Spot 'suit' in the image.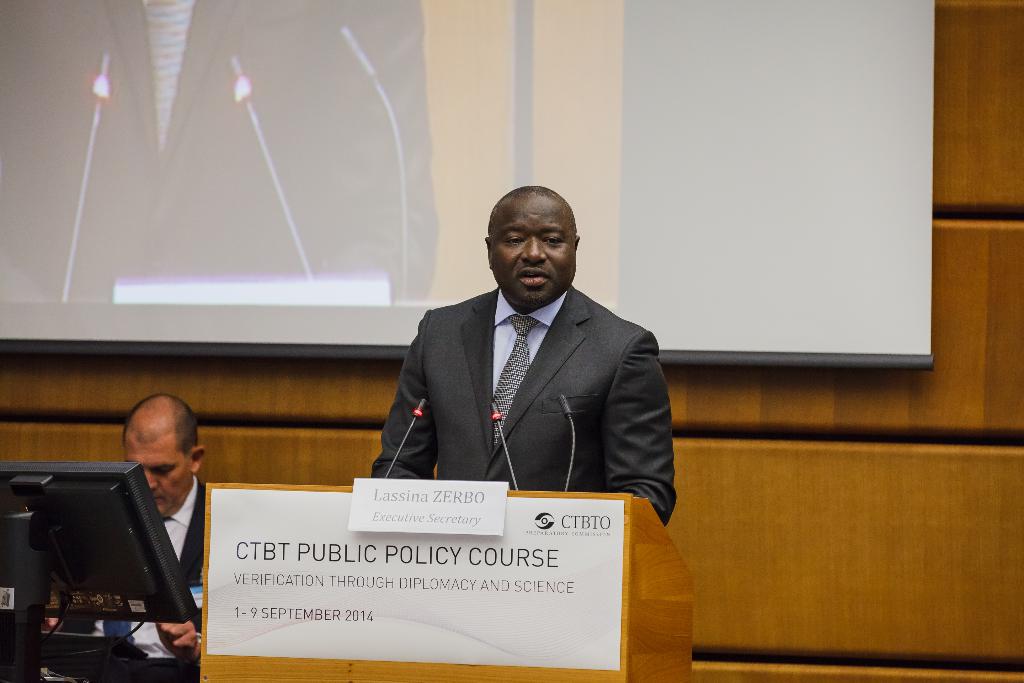
'suit' found at <region>68, 463, 203, 659</region>.
